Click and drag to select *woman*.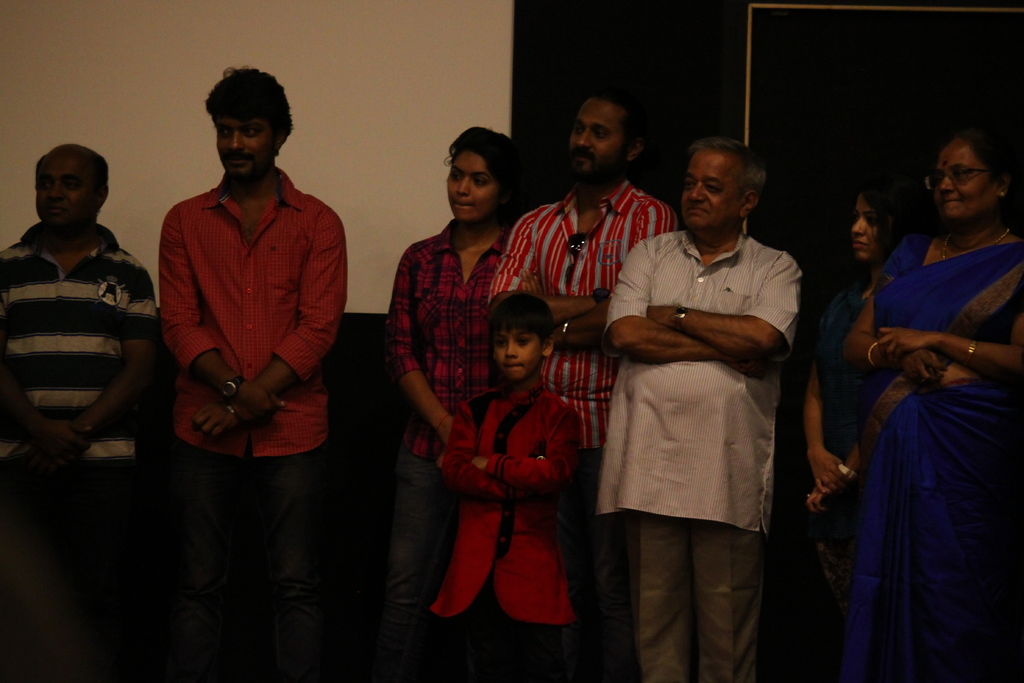
Selection: pyautogui.locateOnScreen(811, 178, 921, 570).
